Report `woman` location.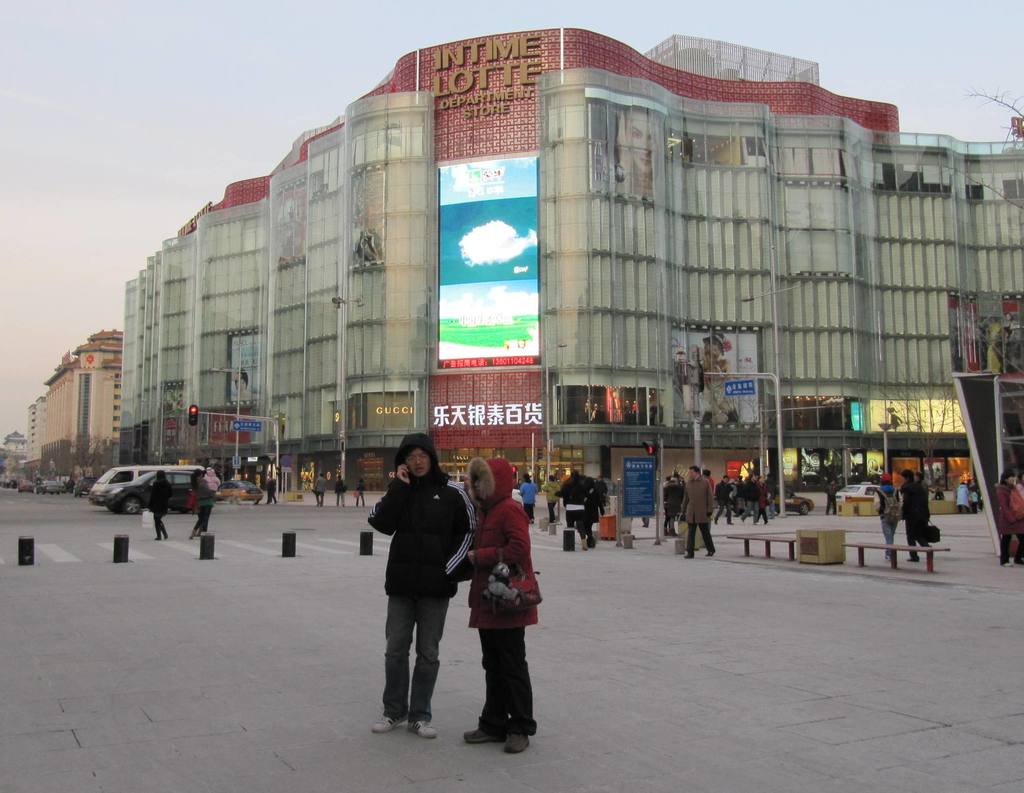
Report: [left=995, top=464, right=1014, bottom=566].
